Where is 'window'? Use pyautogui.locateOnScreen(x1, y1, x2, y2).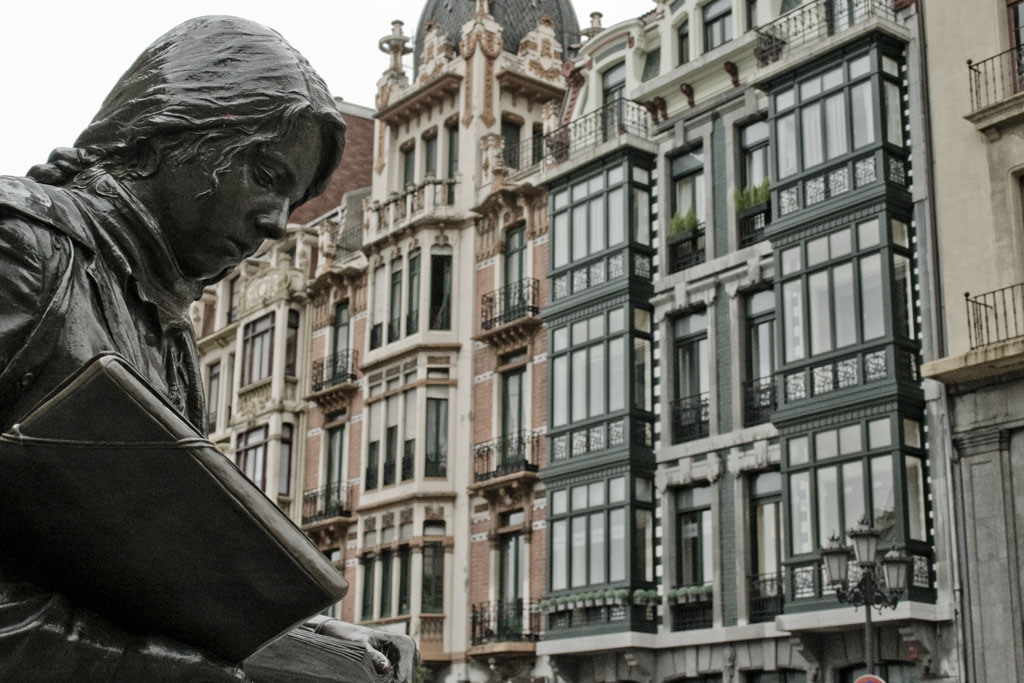
pyautogui.locateOnScreen(744, 115, 765, 222).
